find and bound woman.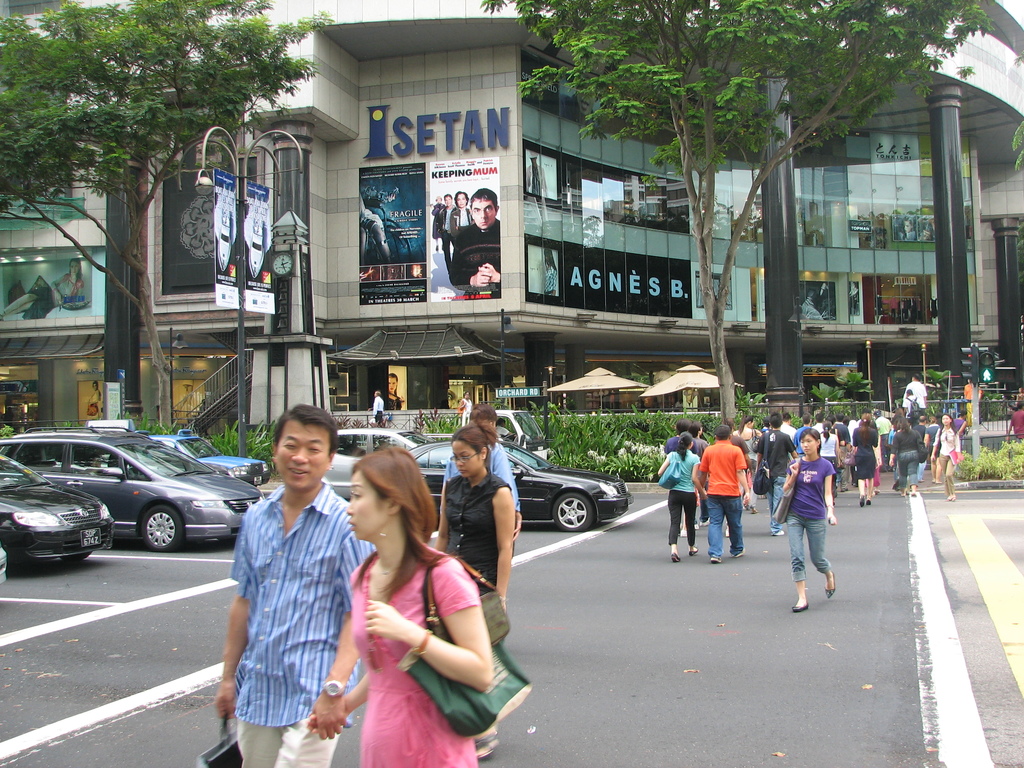
Bound: 732:414:758:517.
